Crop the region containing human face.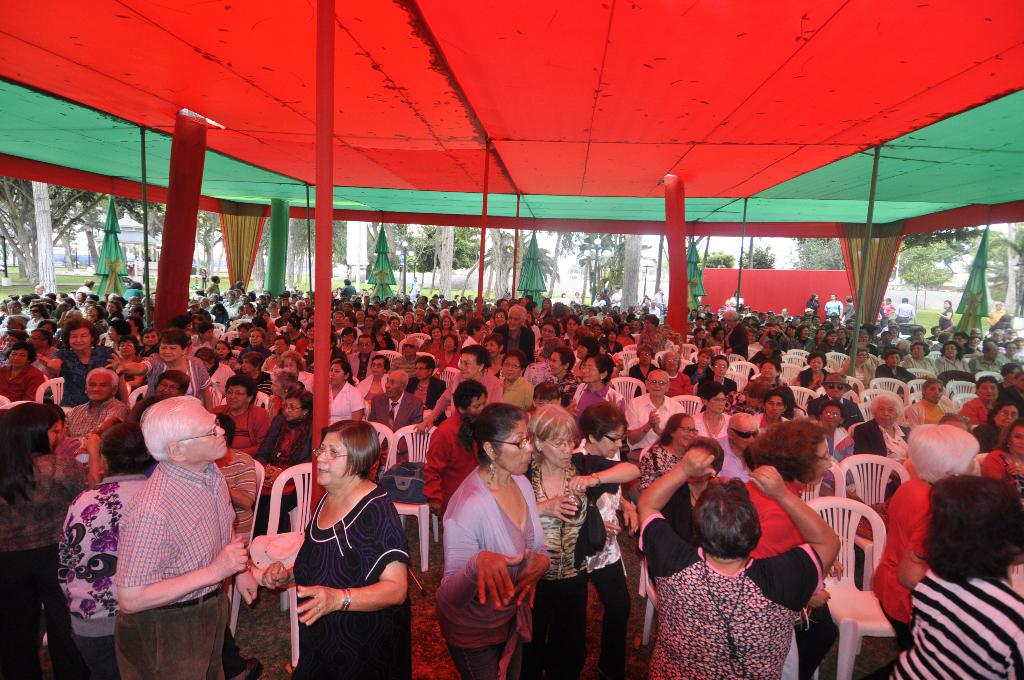
Crop region: (x1=307, y1=324, x2=313, y2=337).
